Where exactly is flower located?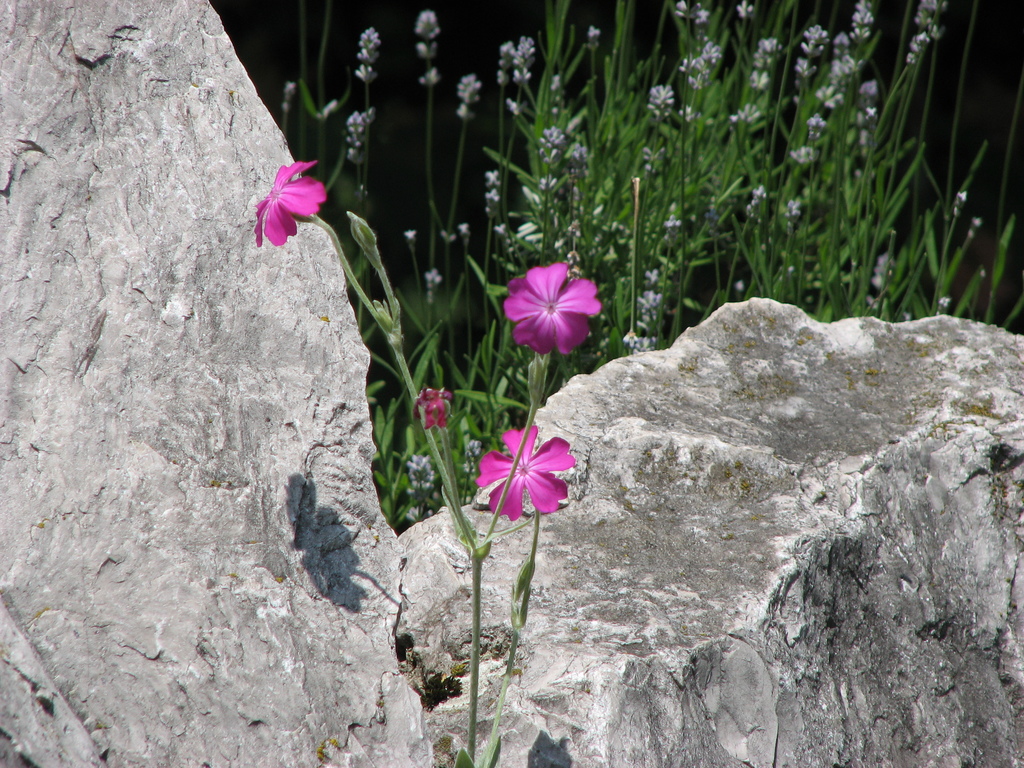
Its bounding box is 502,257,599,357.
